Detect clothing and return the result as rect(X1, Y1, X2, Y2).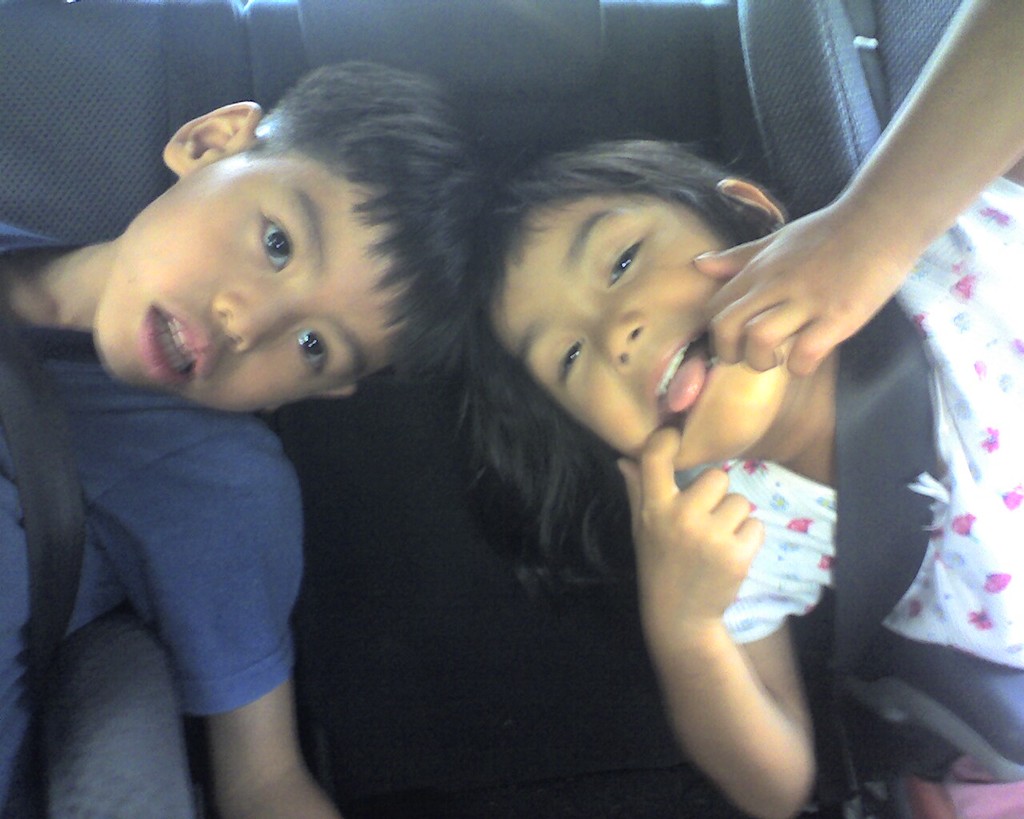
rect(0, 217, 306, 818).
